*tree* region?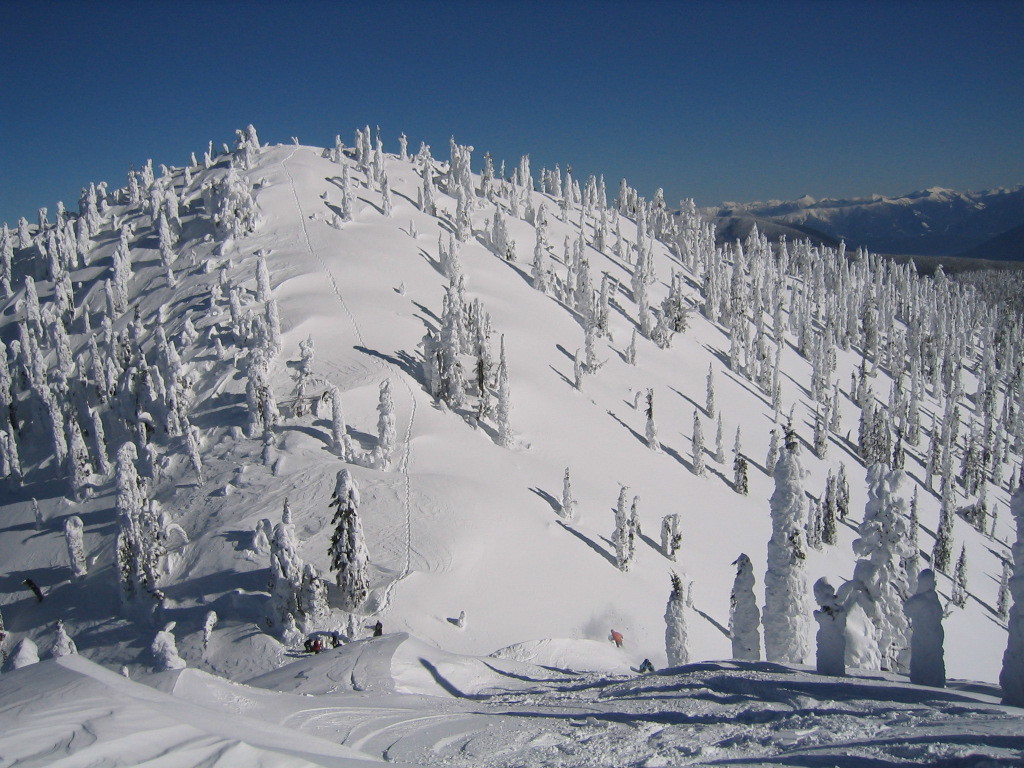
[x1=703, y1=359, x2=714, y2=417]
